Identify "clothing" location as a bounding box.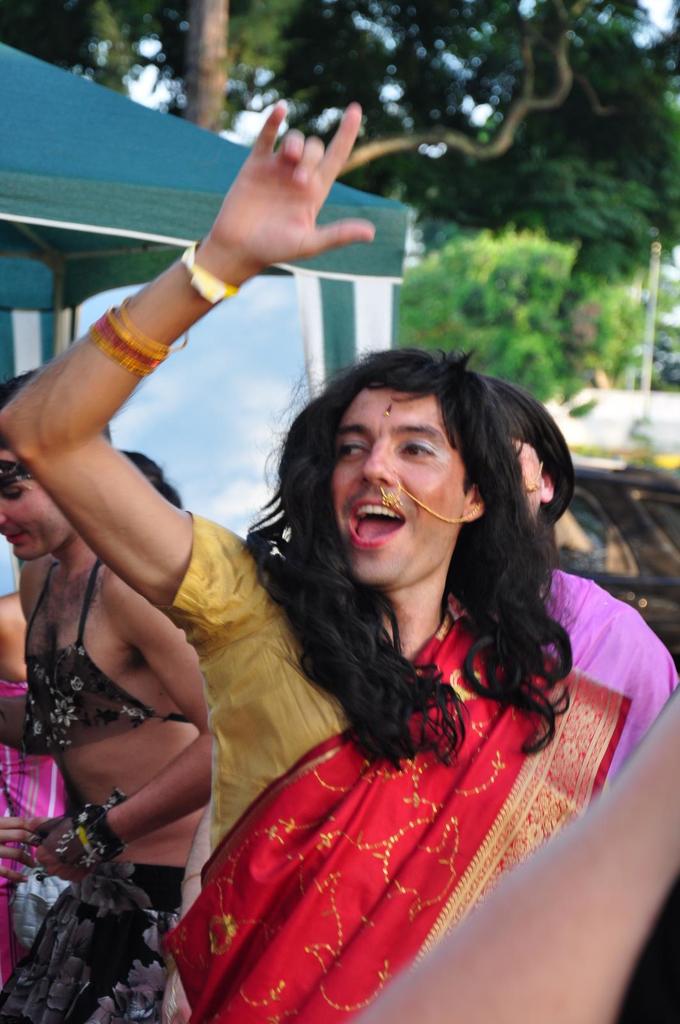
[177,540,587,1019].
